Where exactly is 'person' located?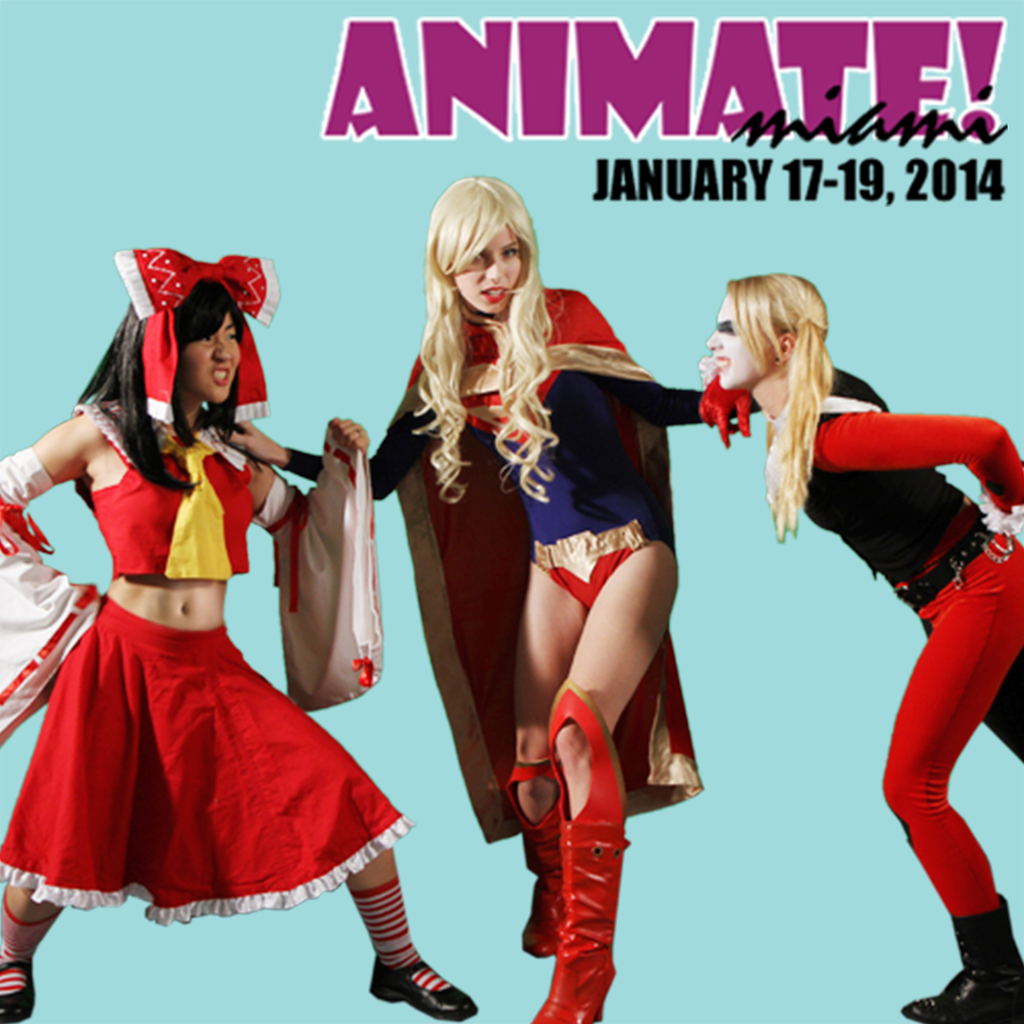
Its bounding box is region(0, 247, 479, 1022).
